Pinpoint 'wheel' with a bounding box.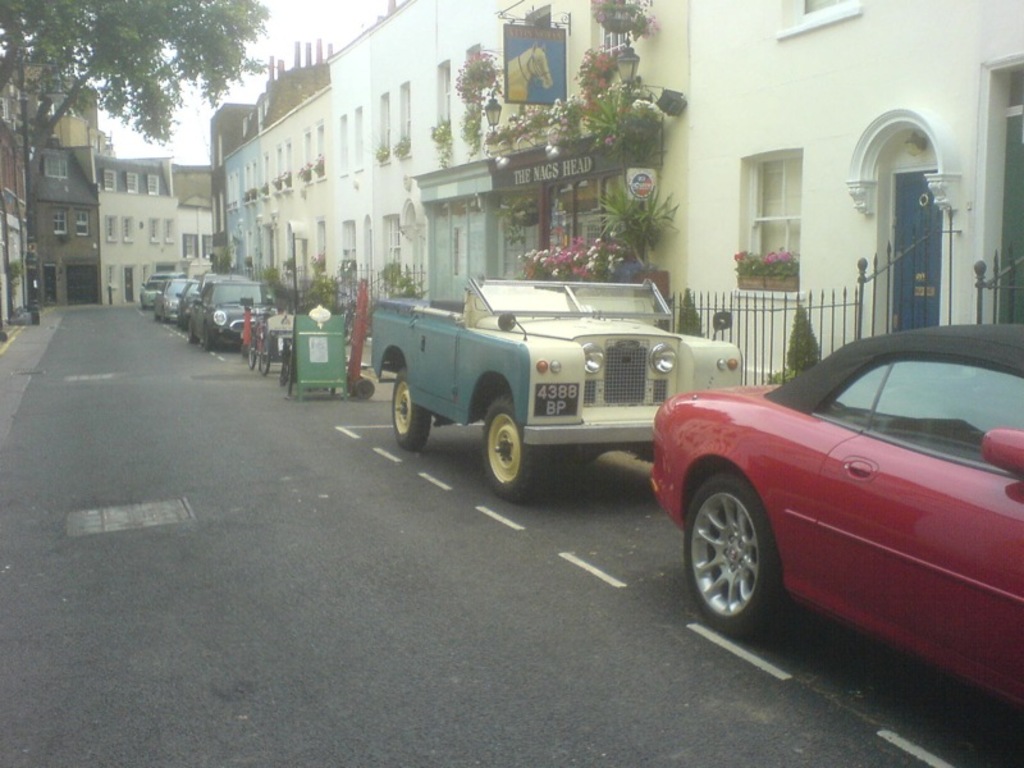
(x1=393, y1=367, x2=431, y2=449).
